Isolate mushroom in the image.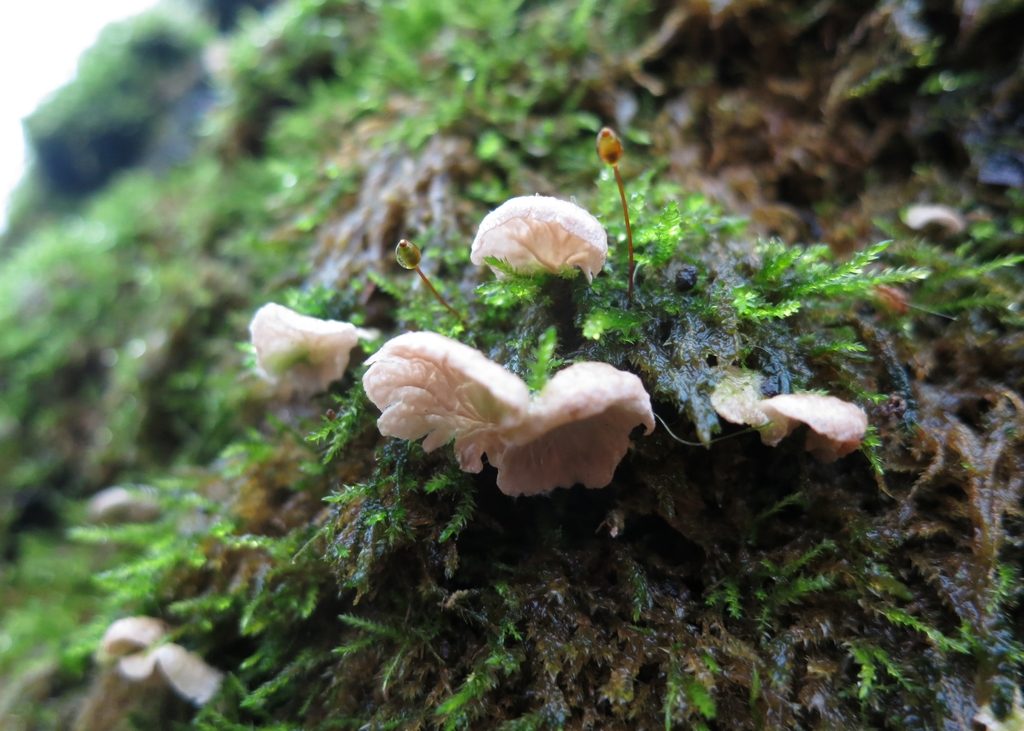
Isolated region: 902,206,963,231.
